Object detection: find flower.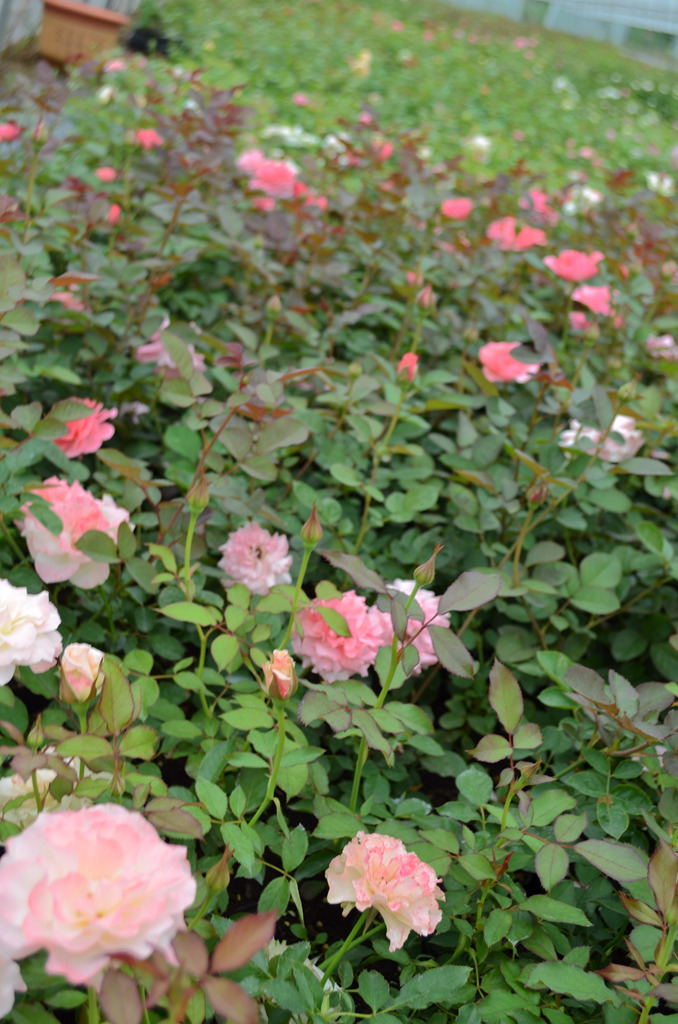
Rect(557, 407, 674, 471).
